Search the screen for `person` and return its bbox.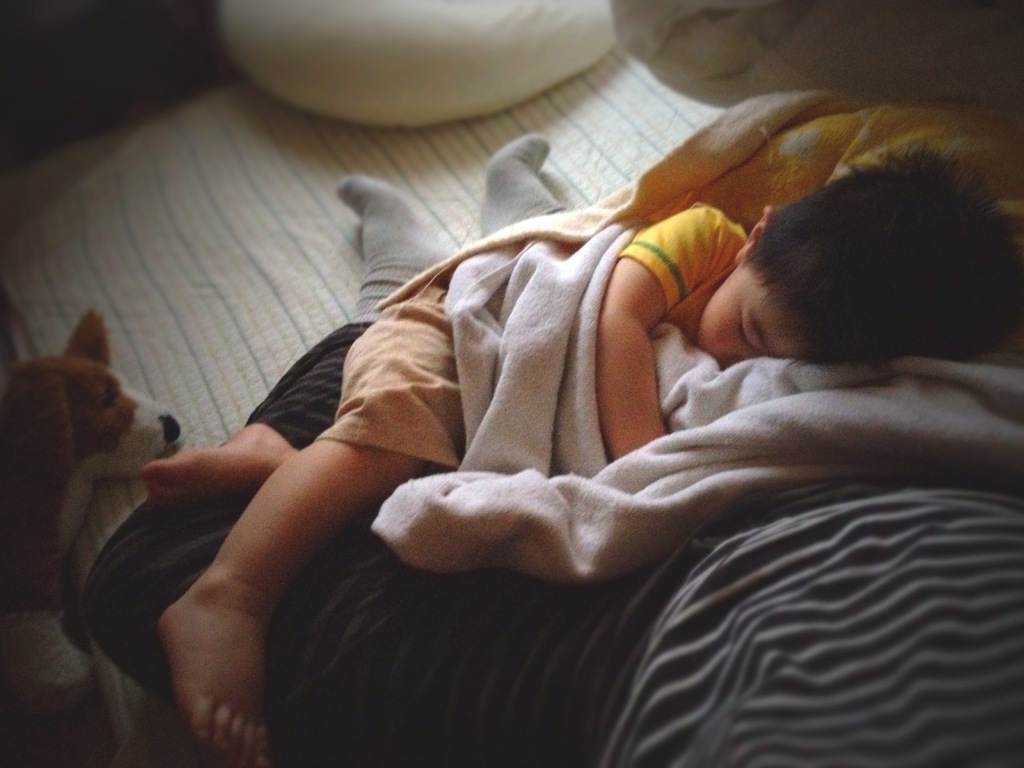
Found: select_region(136, 129, 1023, 767).
